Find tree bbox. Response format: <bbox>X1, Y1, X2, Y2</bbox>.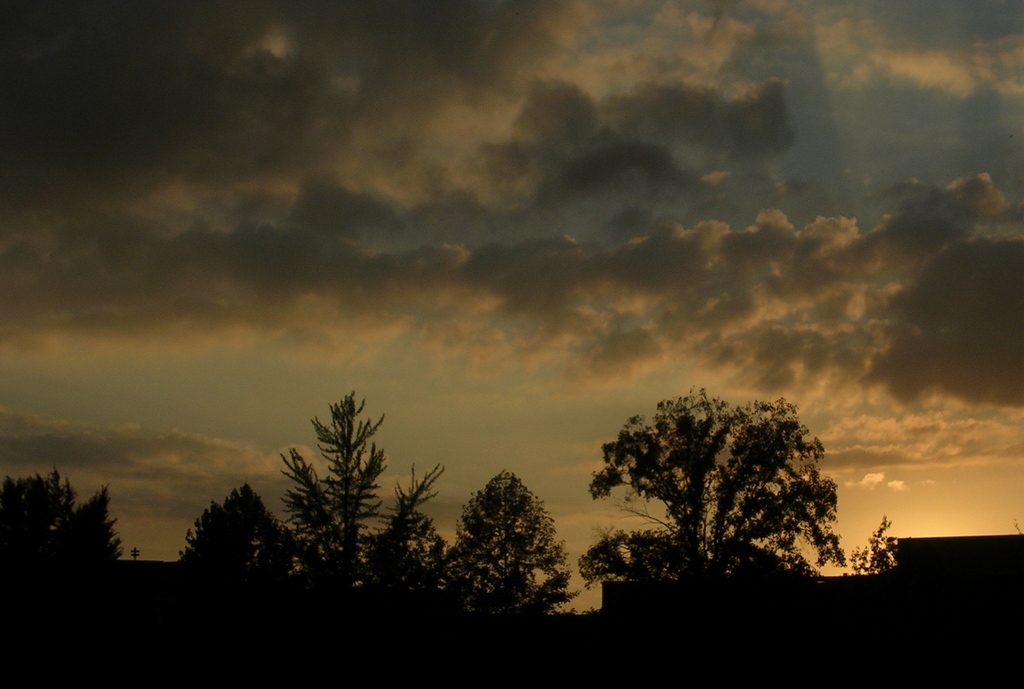
<bbox>0, 469, 125, 559</bbox>.
